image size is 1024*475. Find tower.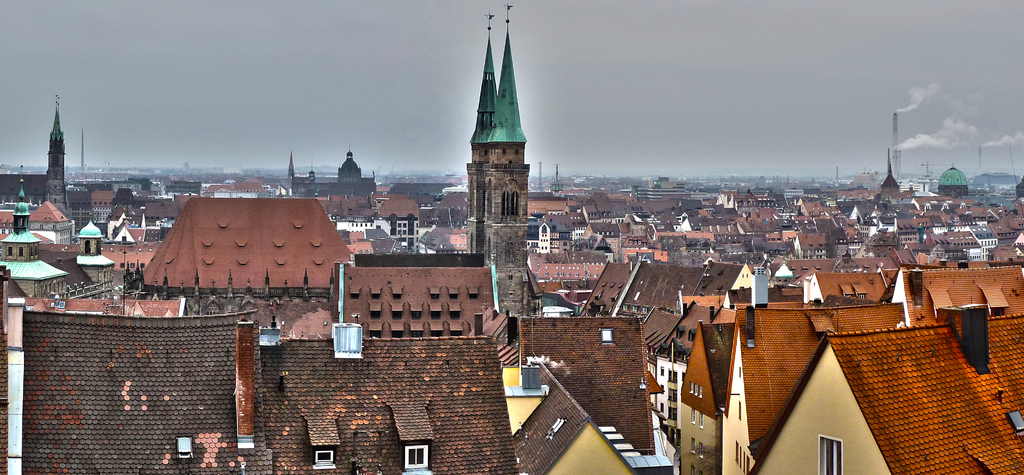
crop(485, 5, 532, 315).
